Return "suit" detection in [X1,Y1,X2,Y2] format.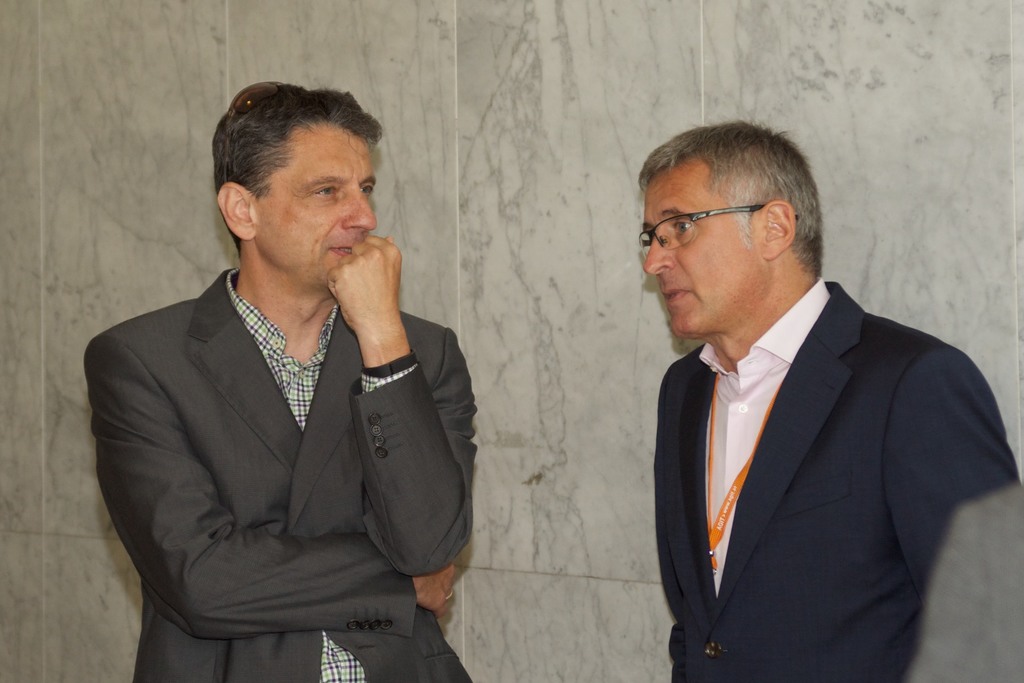
[637,217,1007,674].
